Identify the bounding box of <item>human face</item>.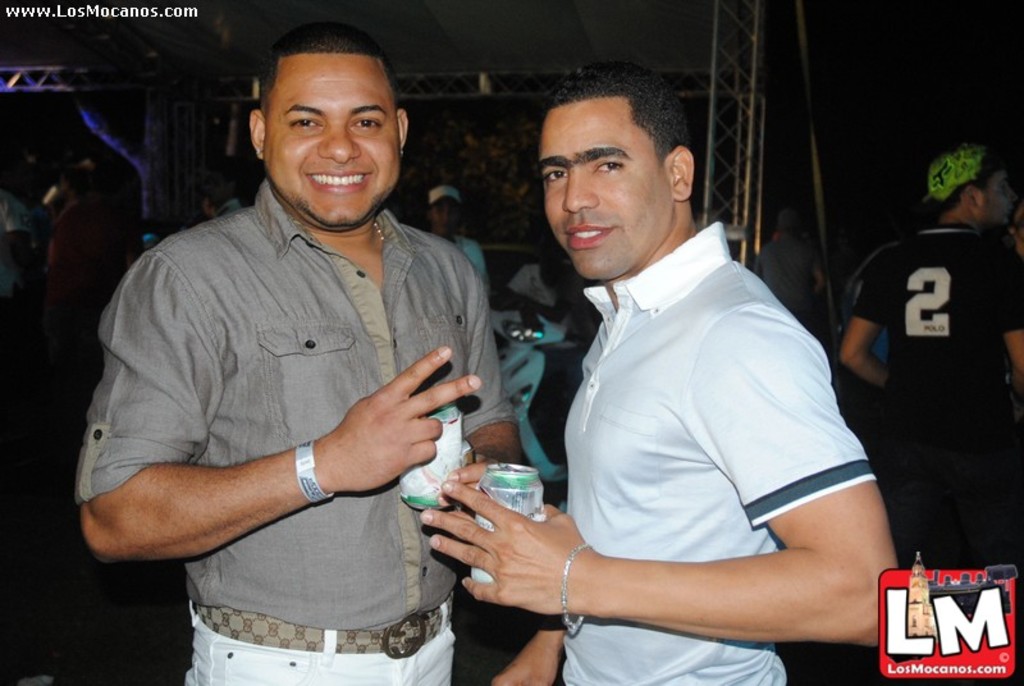
left=980, top=166, right=1019, bottom=229.
